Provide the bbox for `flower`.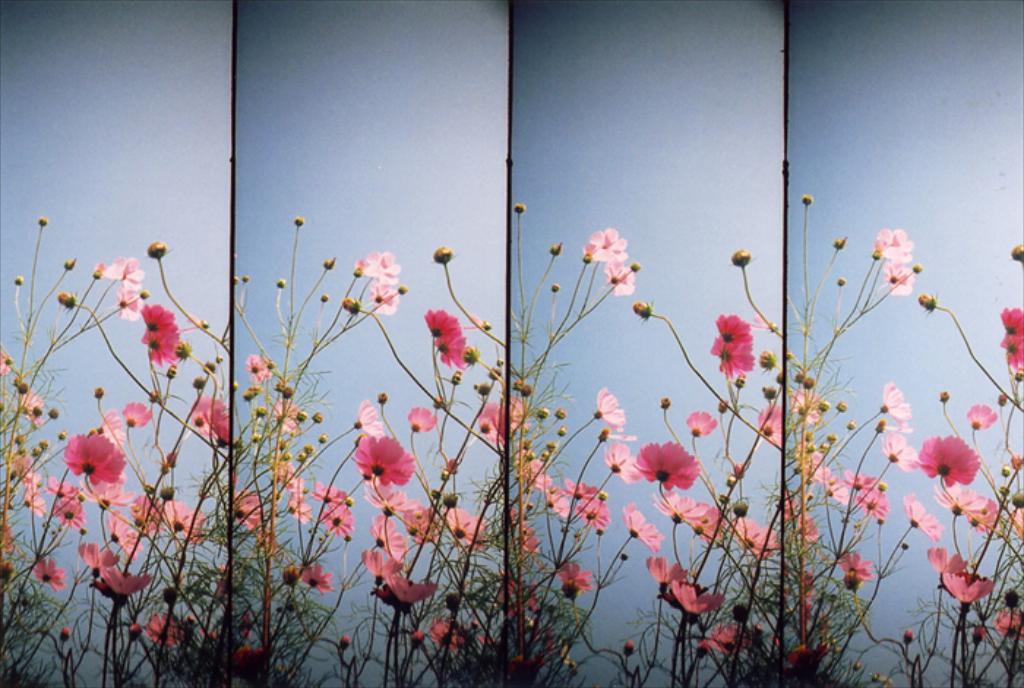
locate(110, 505, 148, 561).
